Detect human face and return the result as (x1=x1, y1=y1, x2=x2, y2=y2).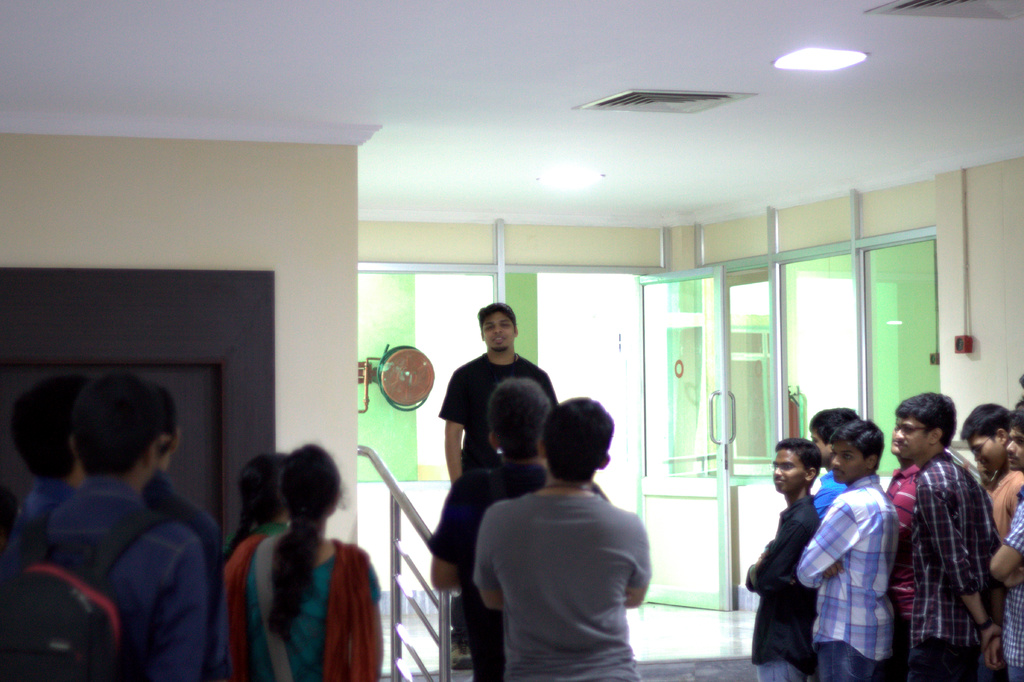
(x1=1007, y1=422, x2=1023, y2=471).
